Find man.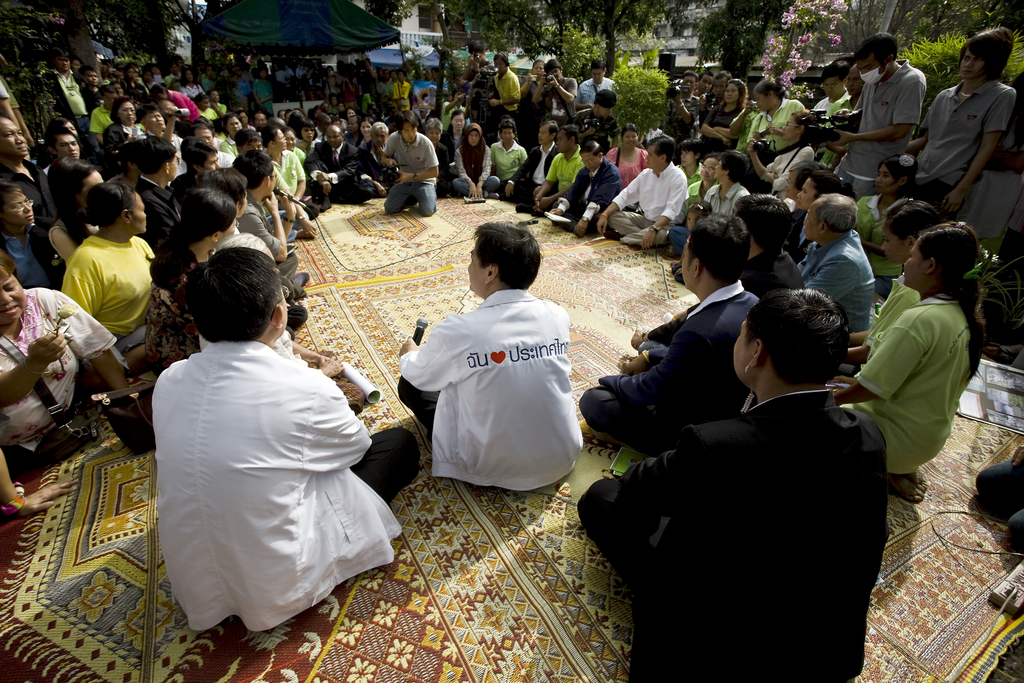
crop(305, 124, 373, 205).
